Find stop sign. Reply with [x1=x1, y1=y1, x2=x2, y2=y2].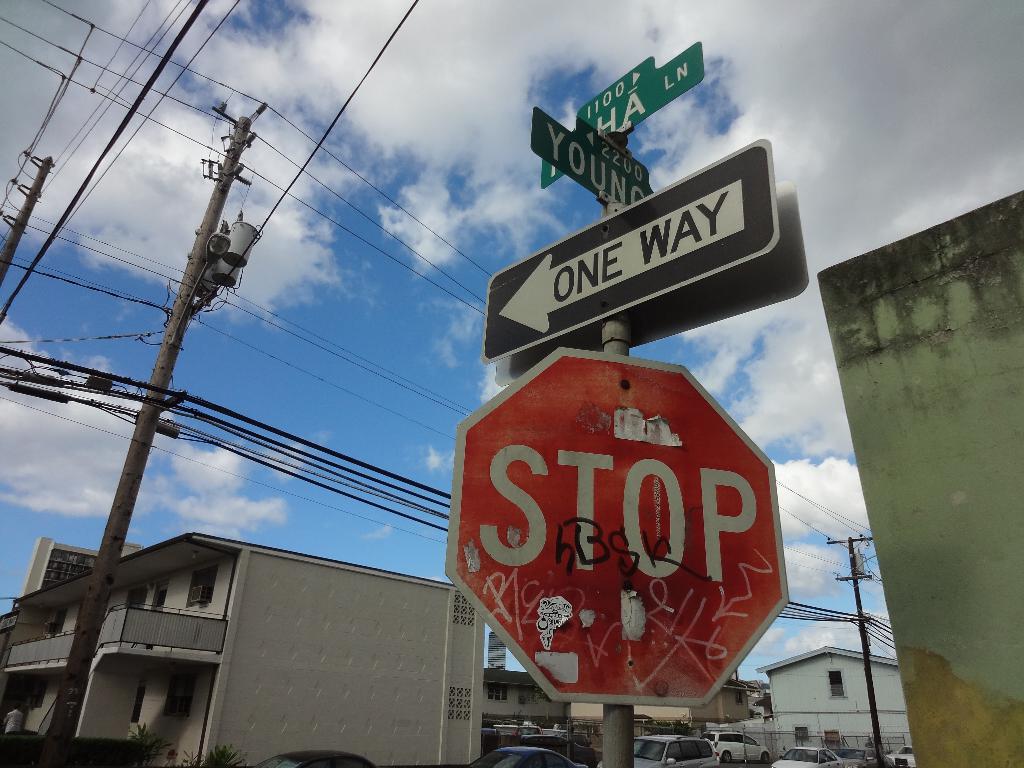
[x1=445, y1=342, x2=790, y2=708].
